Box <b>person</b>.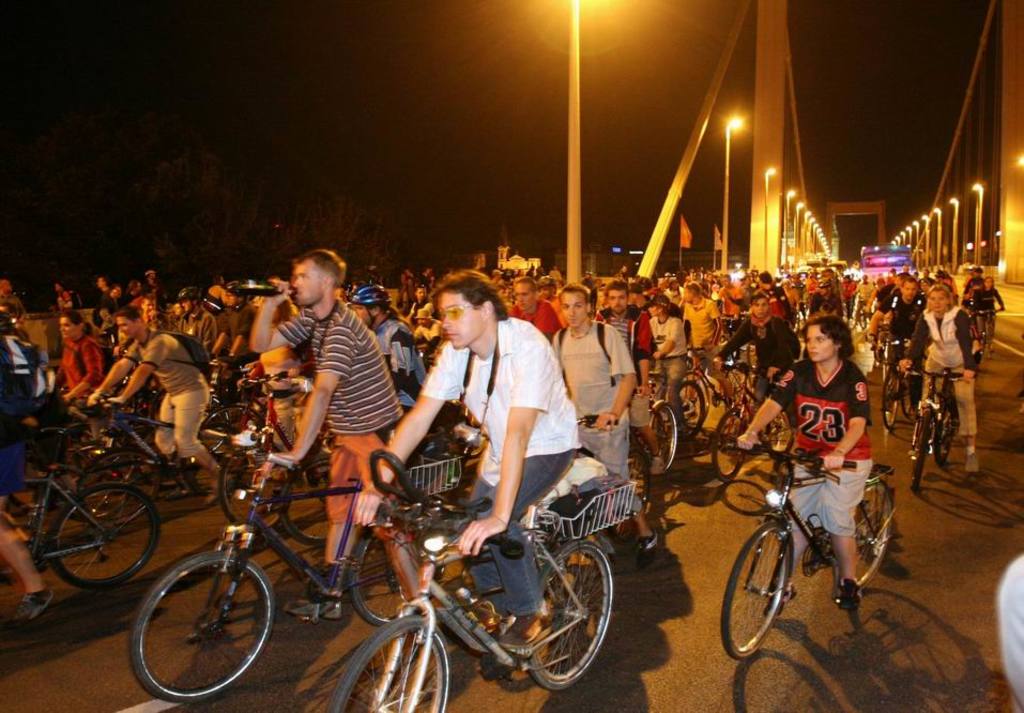
916,269,982,502.
